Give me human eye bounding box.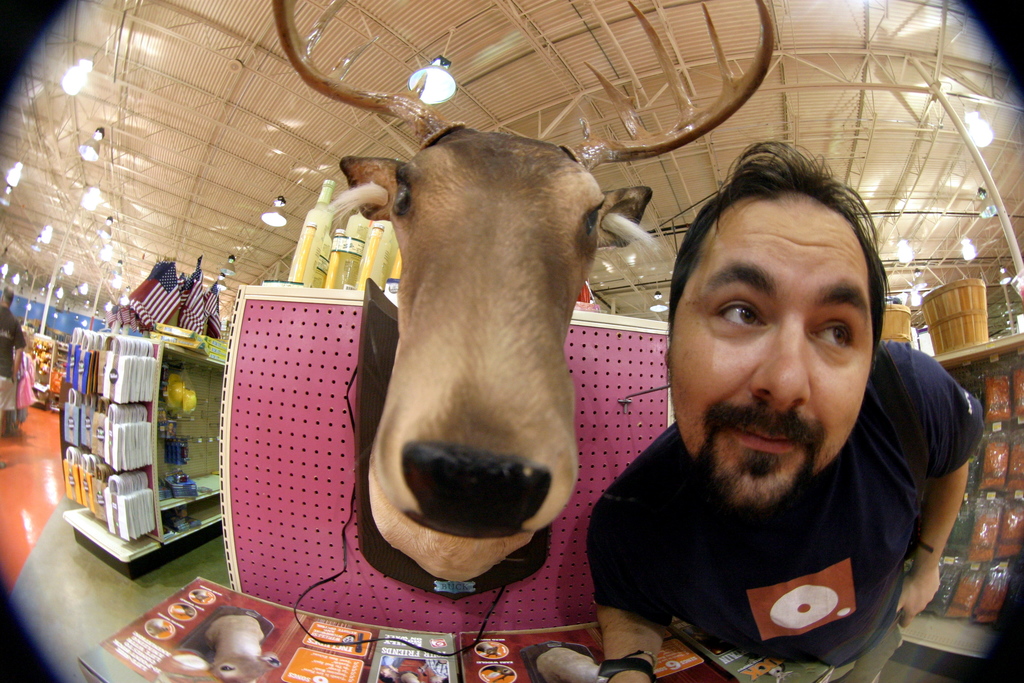
pyautogui.locateOnScreen(813, 315, 858, 356).
